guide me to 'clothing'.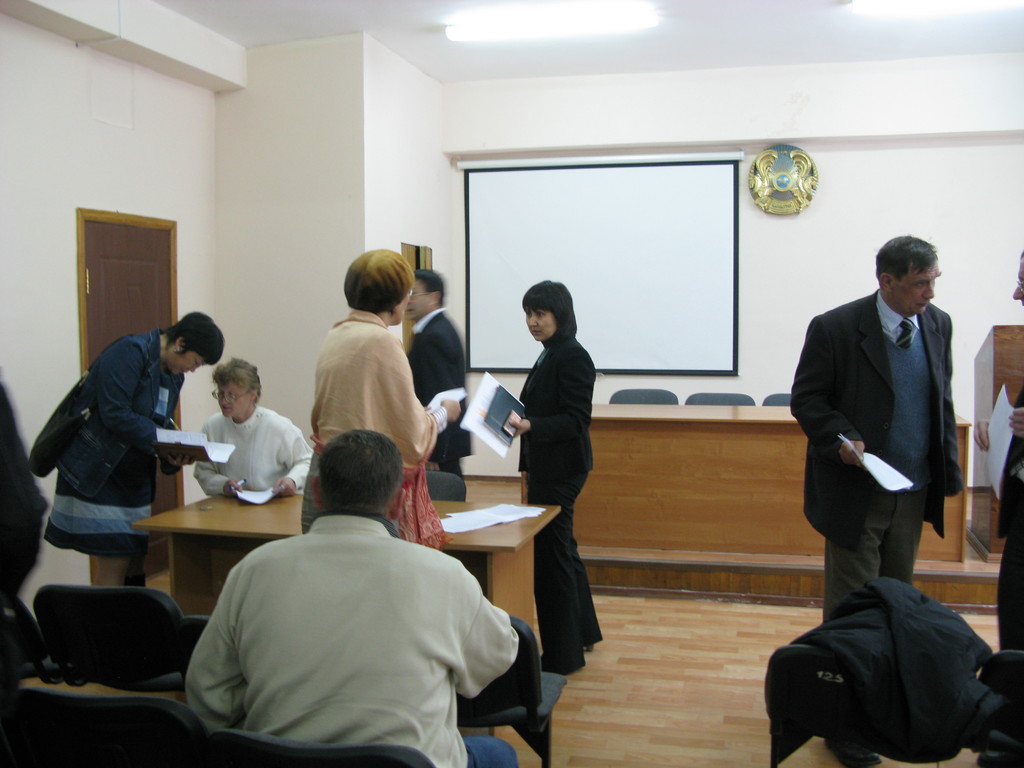
Guidance: [x1=47, y1=326, x2=184, y2=558].
